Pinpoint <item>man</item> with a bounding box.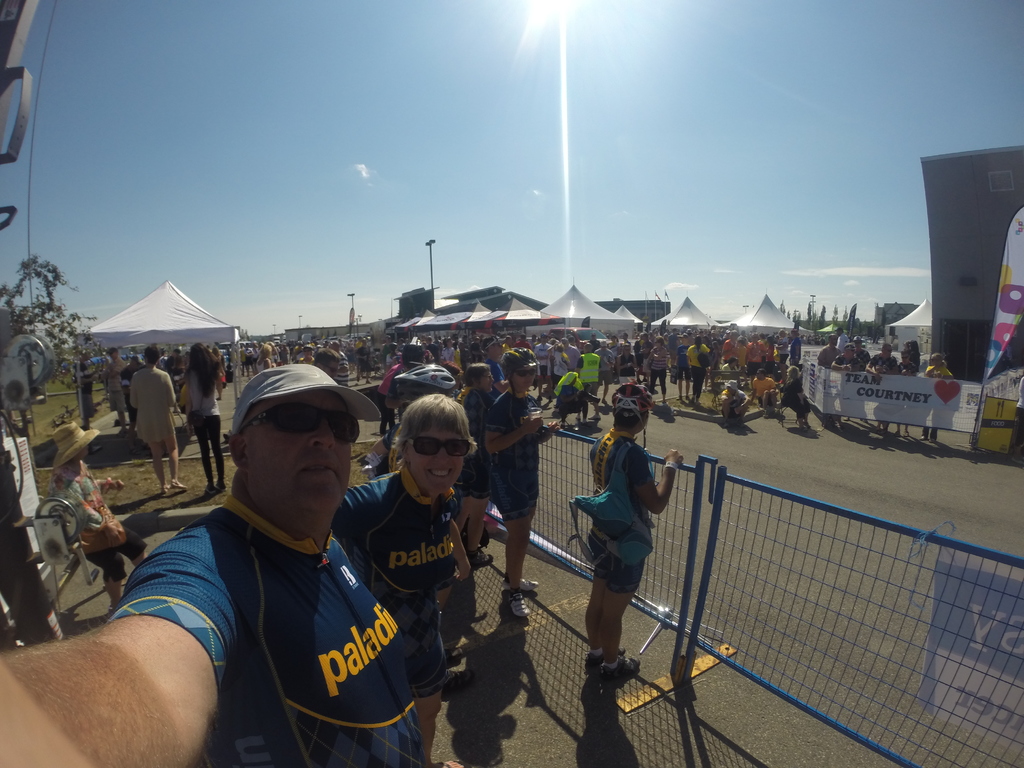
(x1=748, y1=370, x2=779, y2=427).
